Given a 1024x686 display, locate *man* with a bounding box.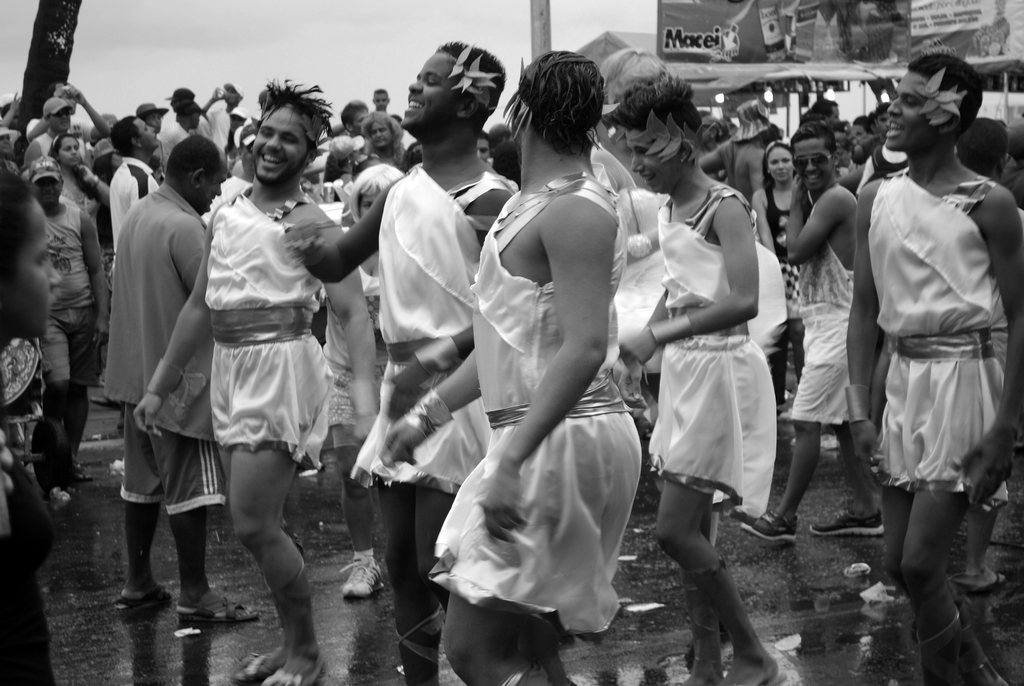
Located: pyautogui.locateOnScreen(476, 133, 492, 166).
